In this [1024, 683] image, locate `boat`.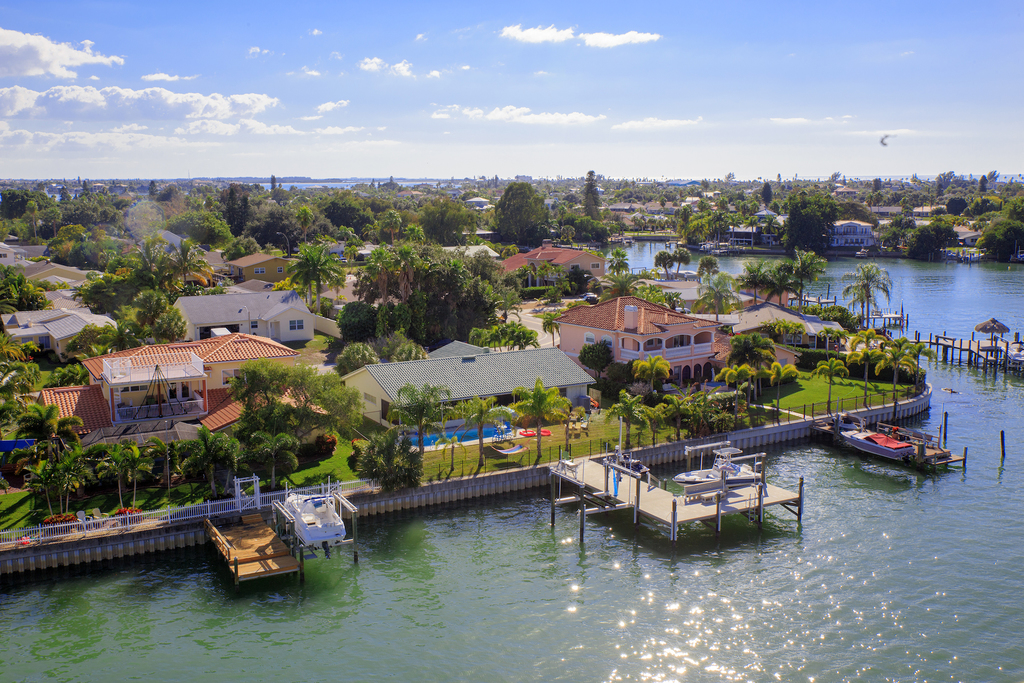
Bounding box: left=282, top=470, right=349, bottom=556.
